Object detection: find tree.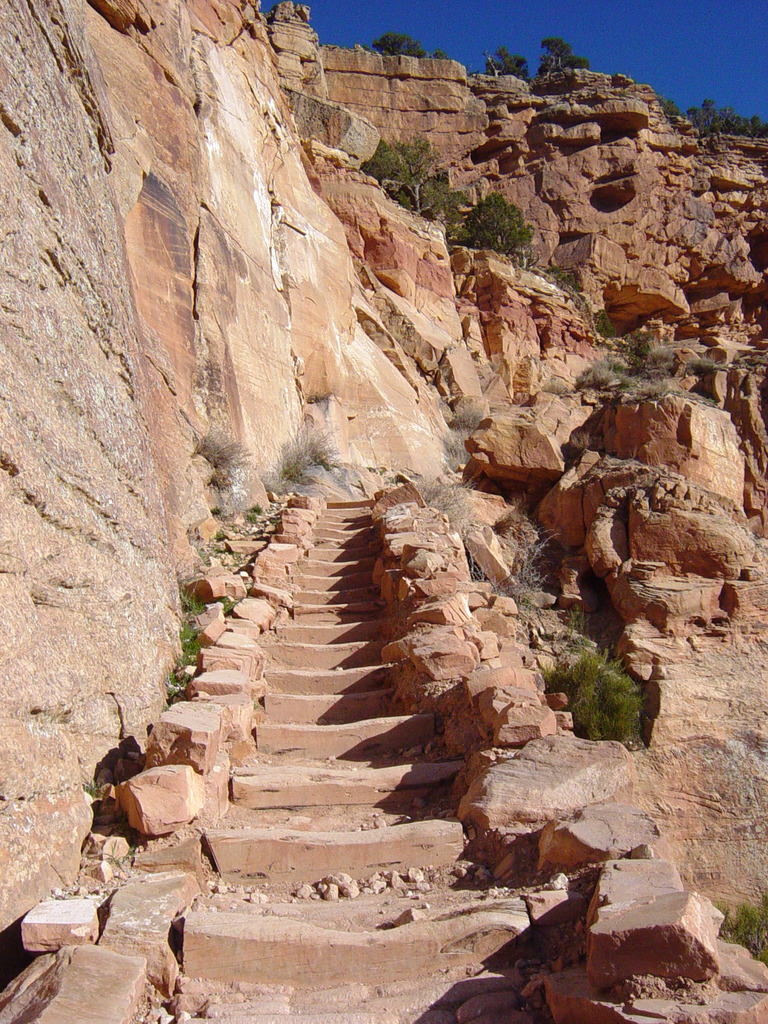
locate(719, 107, 744, 126).
